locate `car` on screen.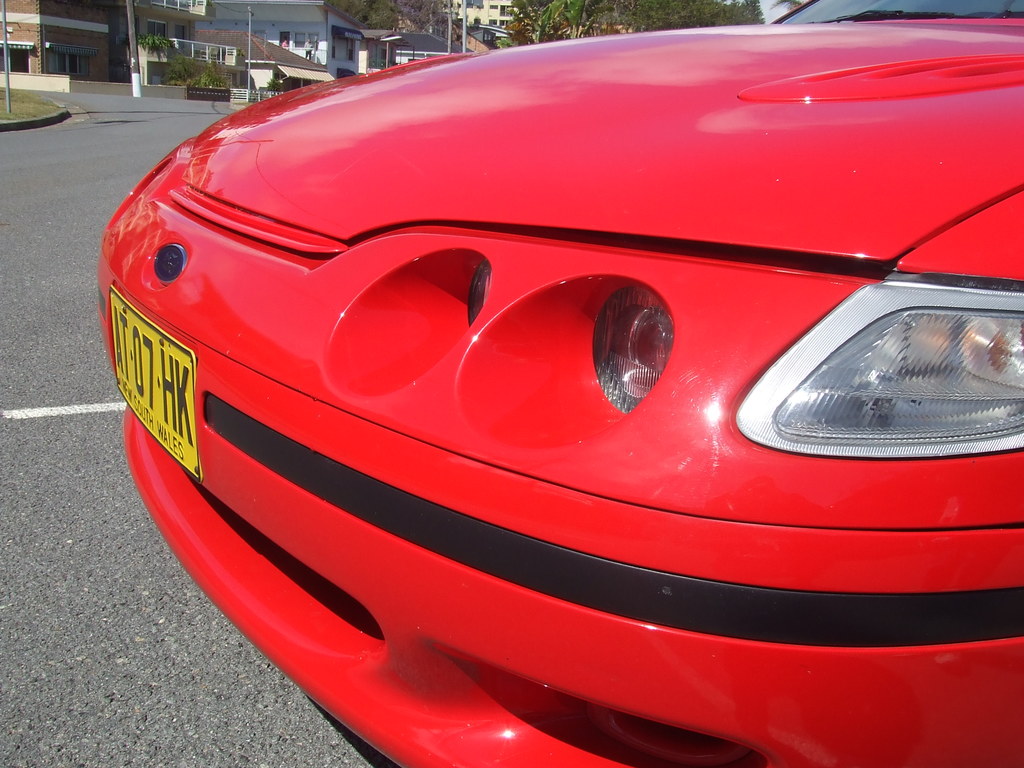
On screen at Rect(93, 0, 1023, 767).
